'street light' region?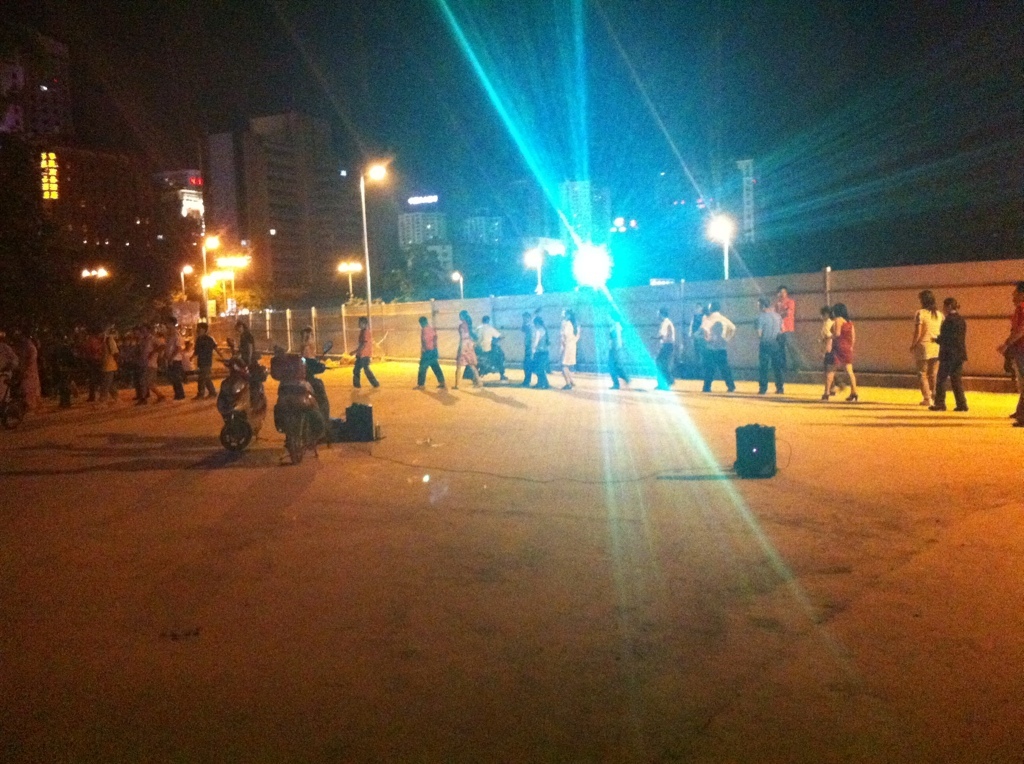
box(447, 269, 467, 296)
